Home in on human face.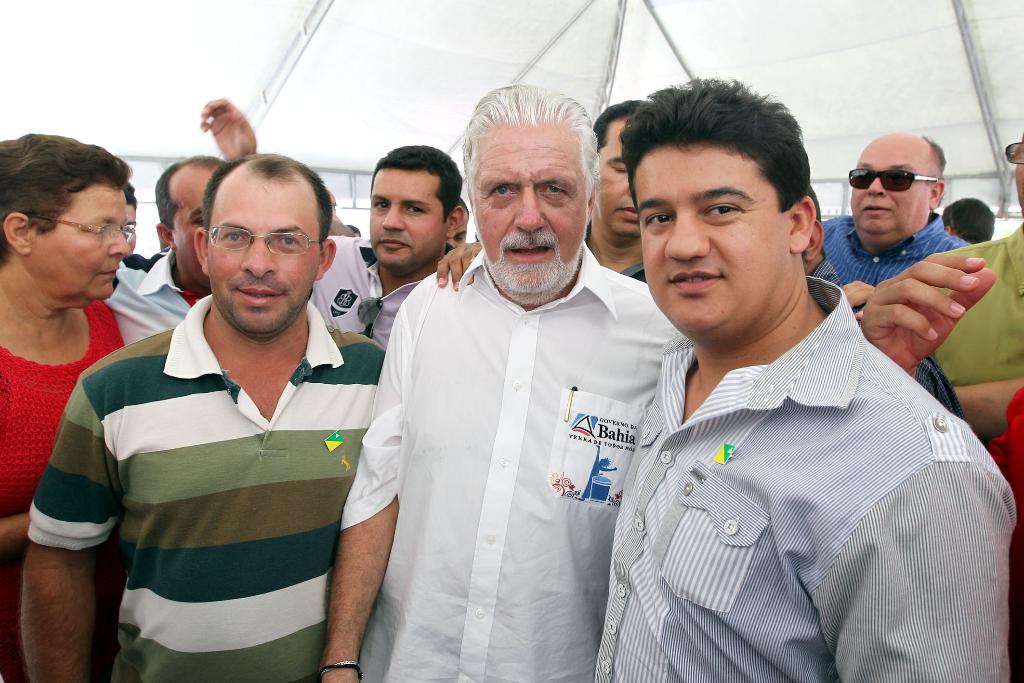
Homed in at box(1016, 134, 1023, 208).
